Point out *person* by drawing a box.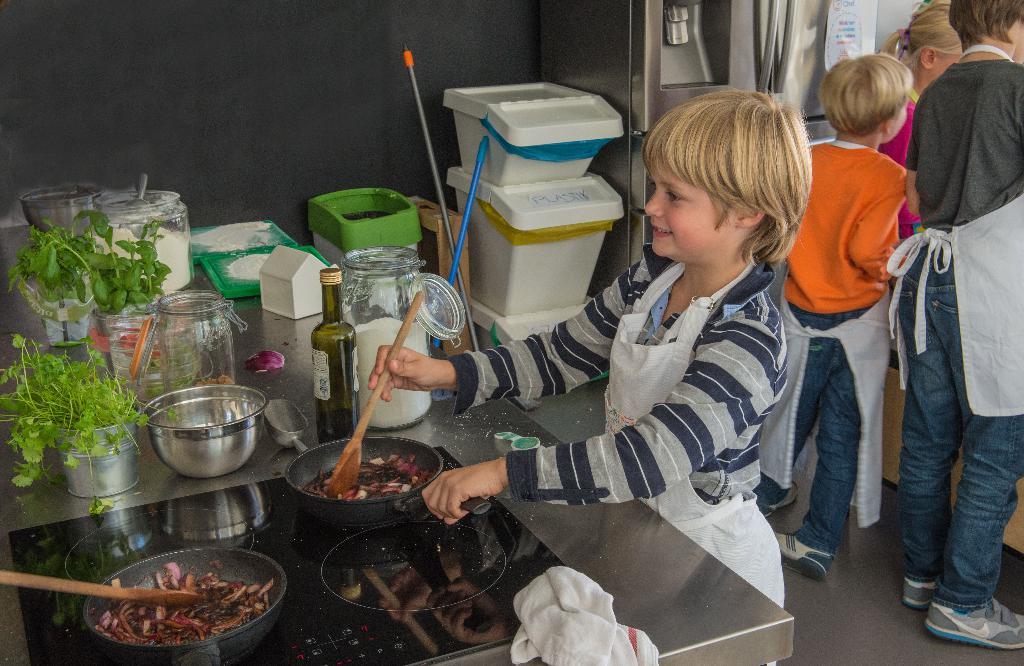
(773,43,916,577).
